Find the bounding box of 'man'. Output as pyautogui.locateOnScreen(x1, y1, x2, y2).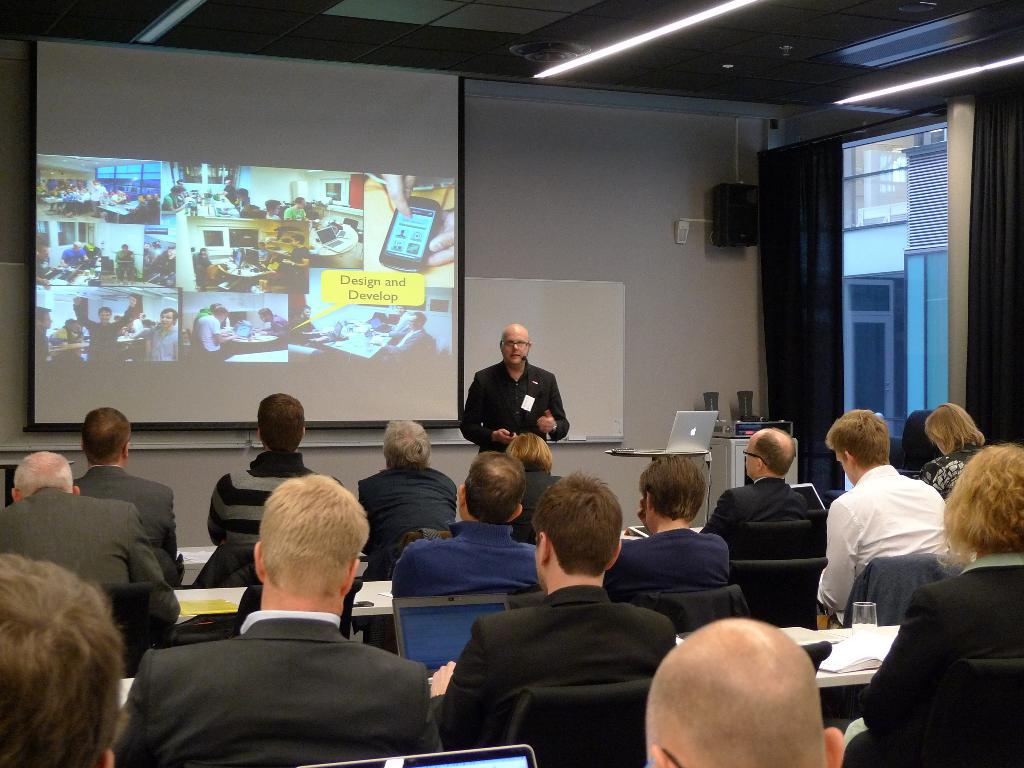
pyautogui.locateOnScreen(709, 422, 821, 530).
